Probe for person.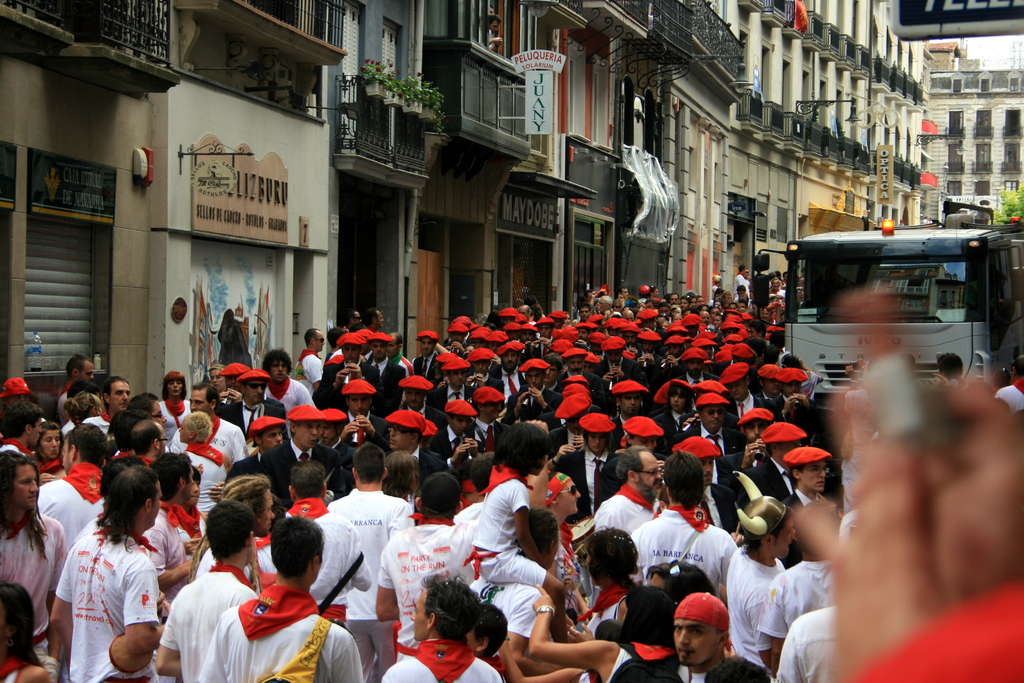
Probe result: l=316, t=406, r=355, b=467.
